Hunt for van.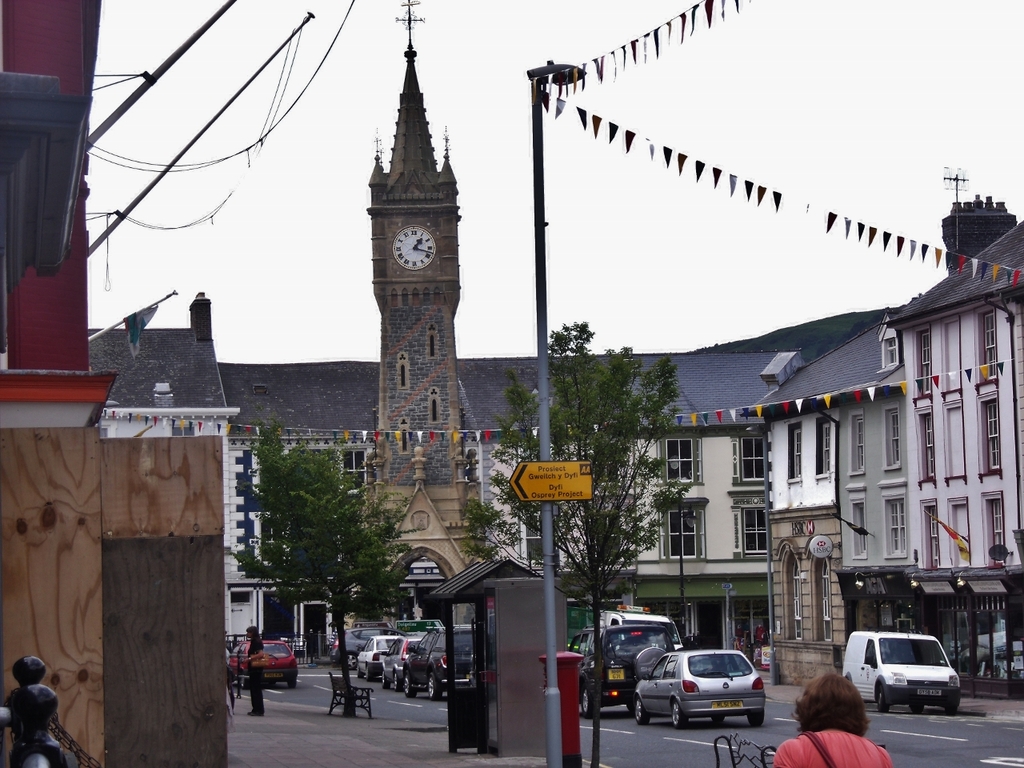
Hunted down at [x1=594, y1=600, x2=682, y2=648].
